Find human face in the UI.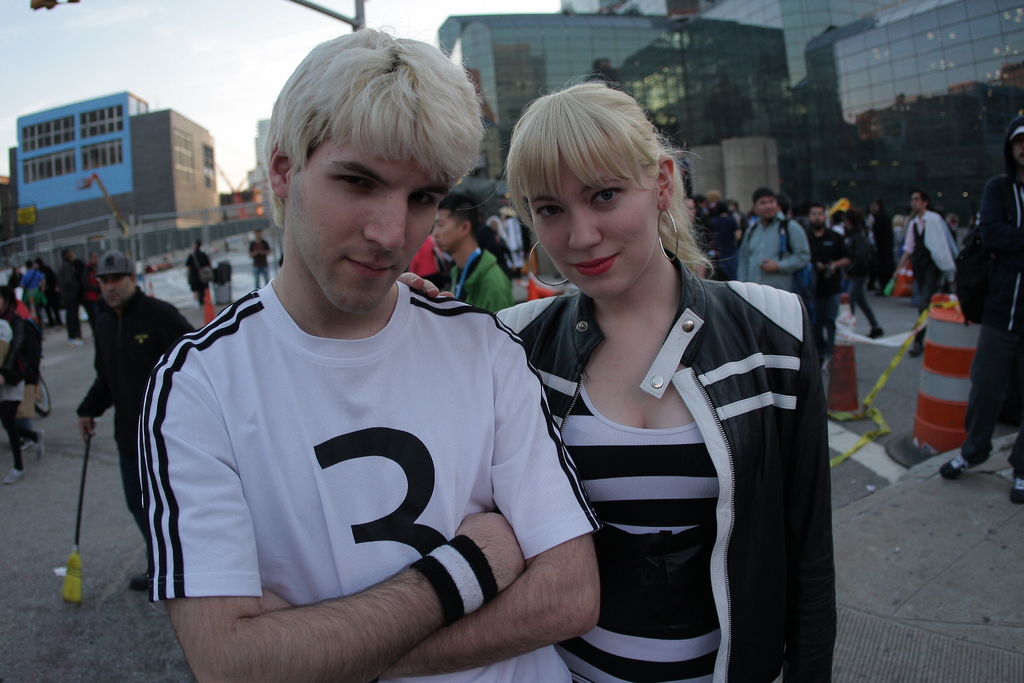
UI element at 753,197,777,219.
